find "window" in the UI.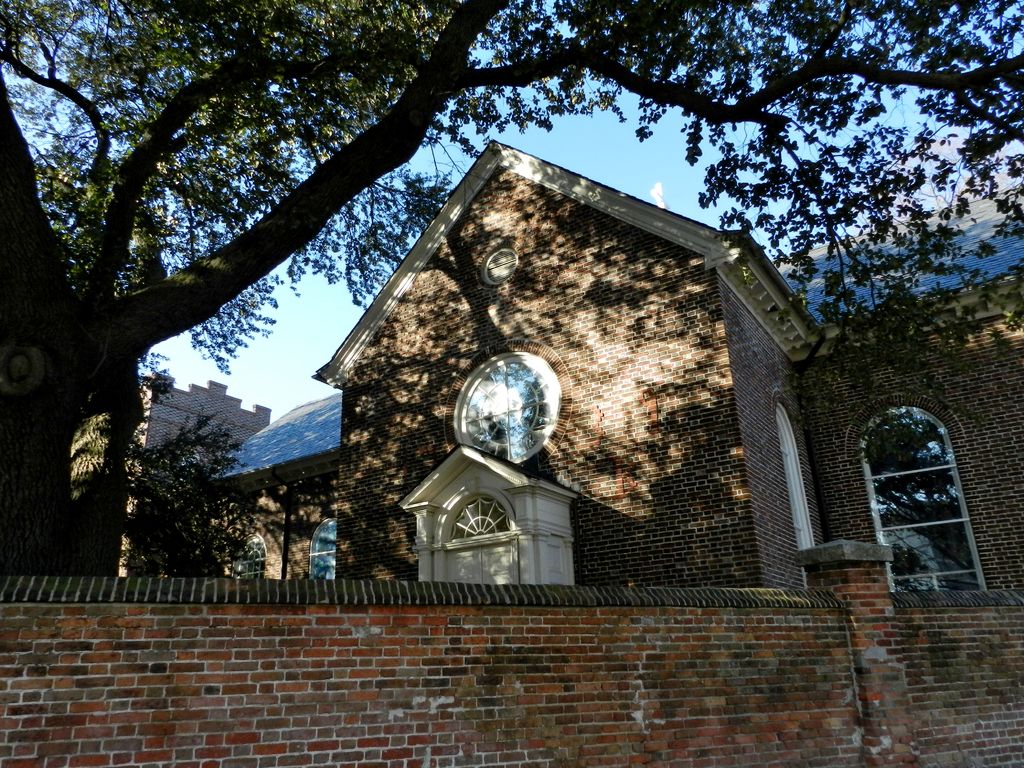
UI element at 856,410,994,616.
